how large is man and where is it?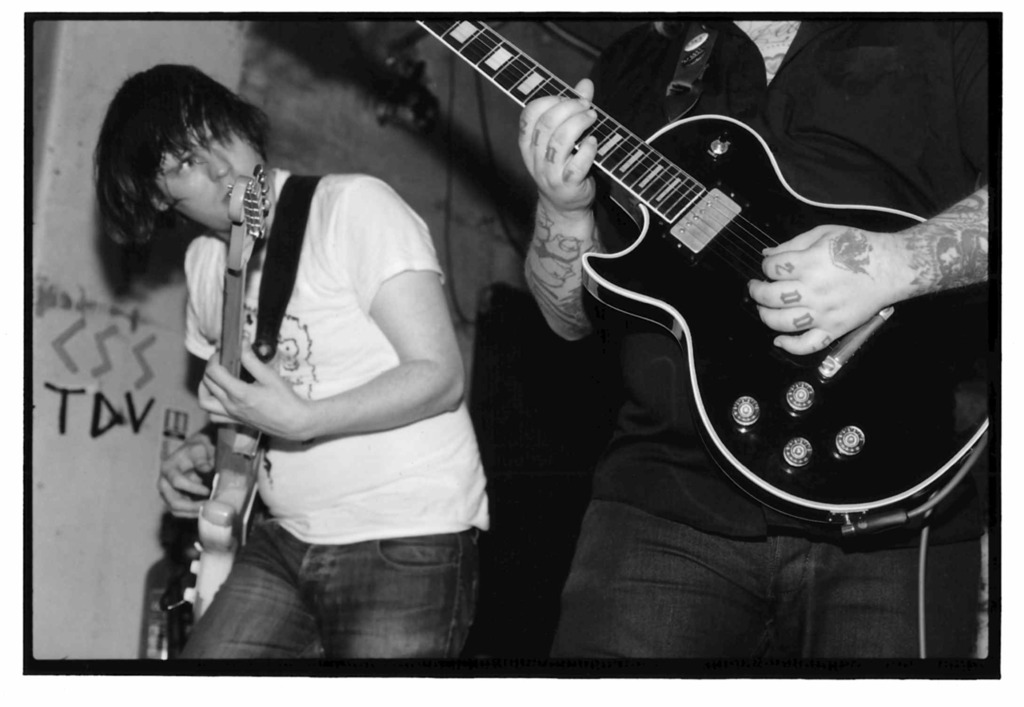
Bounding box: crop(517, 21, 987, 660).
